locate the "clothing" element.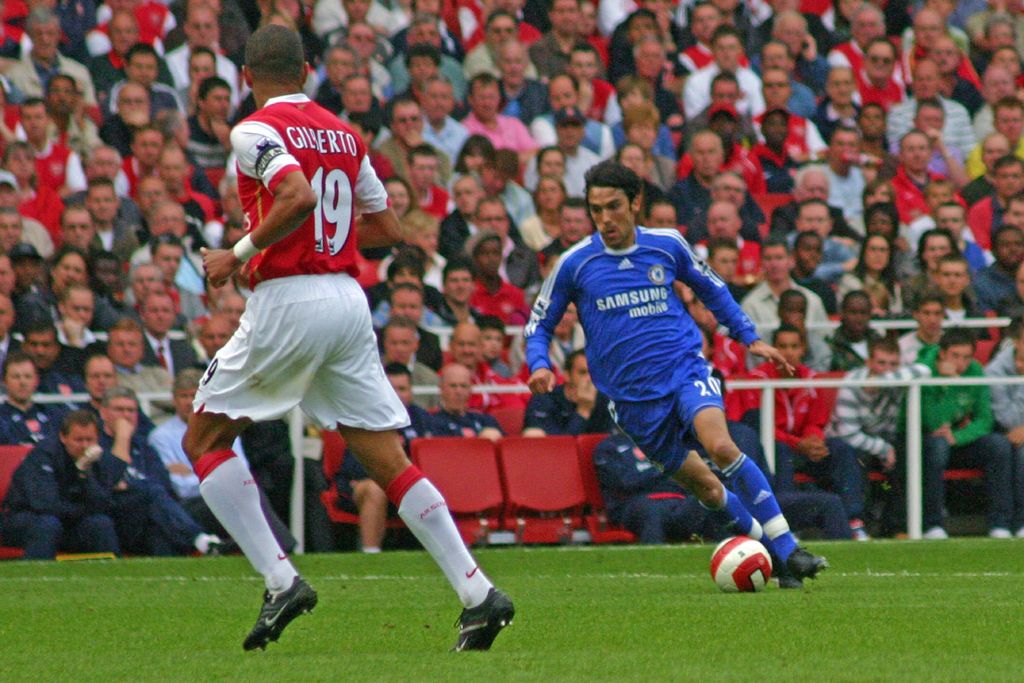
Element bbox: [x1=539, y1=231, x2=765, y2=474].
